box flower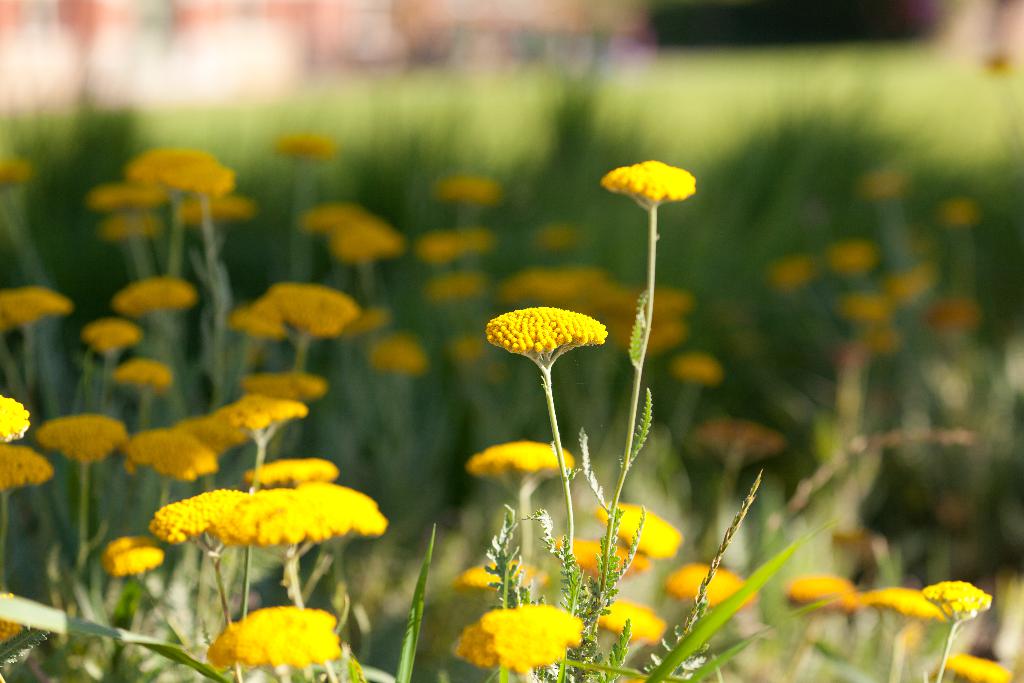
rect(426, 170, 506, 210)
